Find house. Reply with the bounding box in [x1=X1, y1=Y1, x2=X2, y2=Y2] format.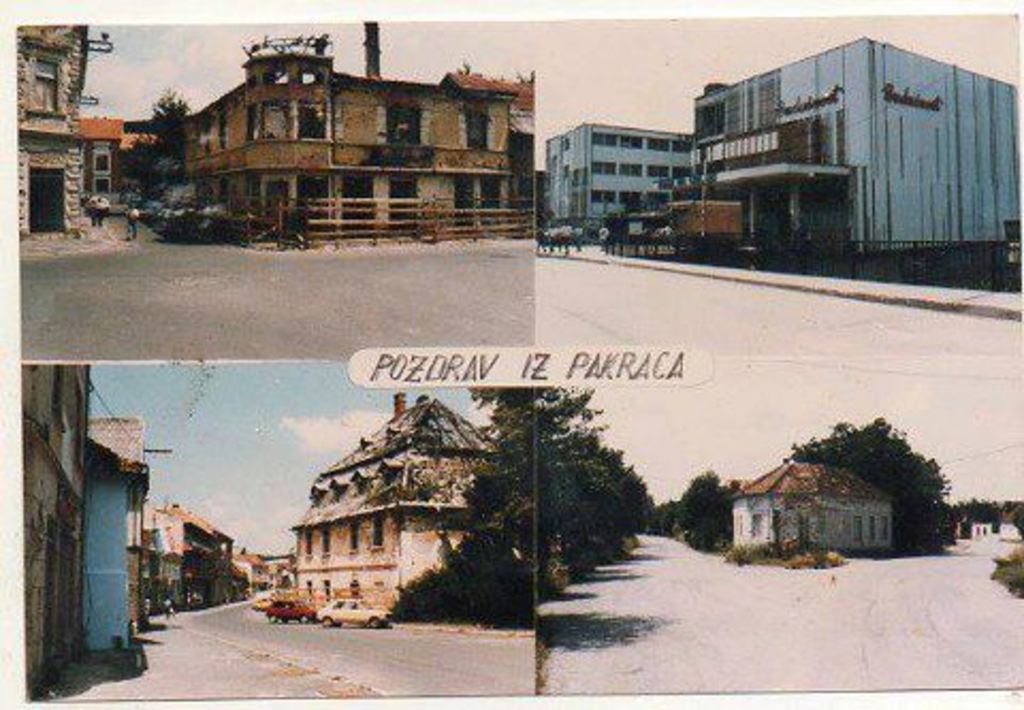
[x1=538, y1=113, x2=698, y2=247].
